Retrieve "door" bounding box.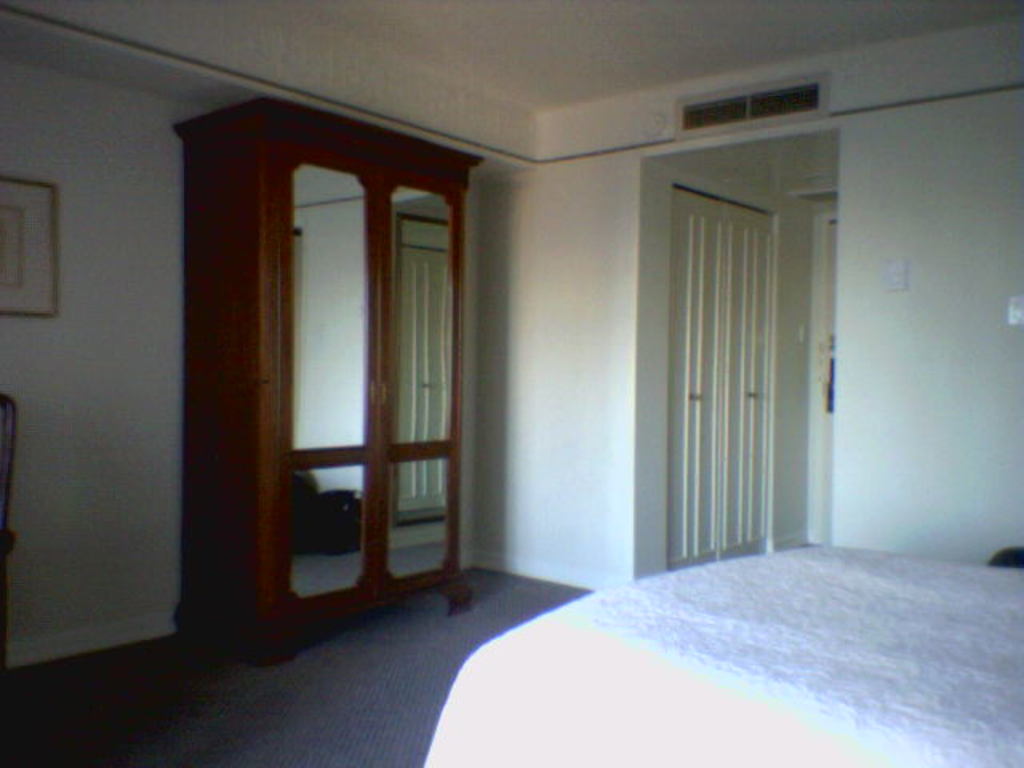
Bounding box: {"left": 667, "top": 195, "right": 771, "bottom": 570}.
